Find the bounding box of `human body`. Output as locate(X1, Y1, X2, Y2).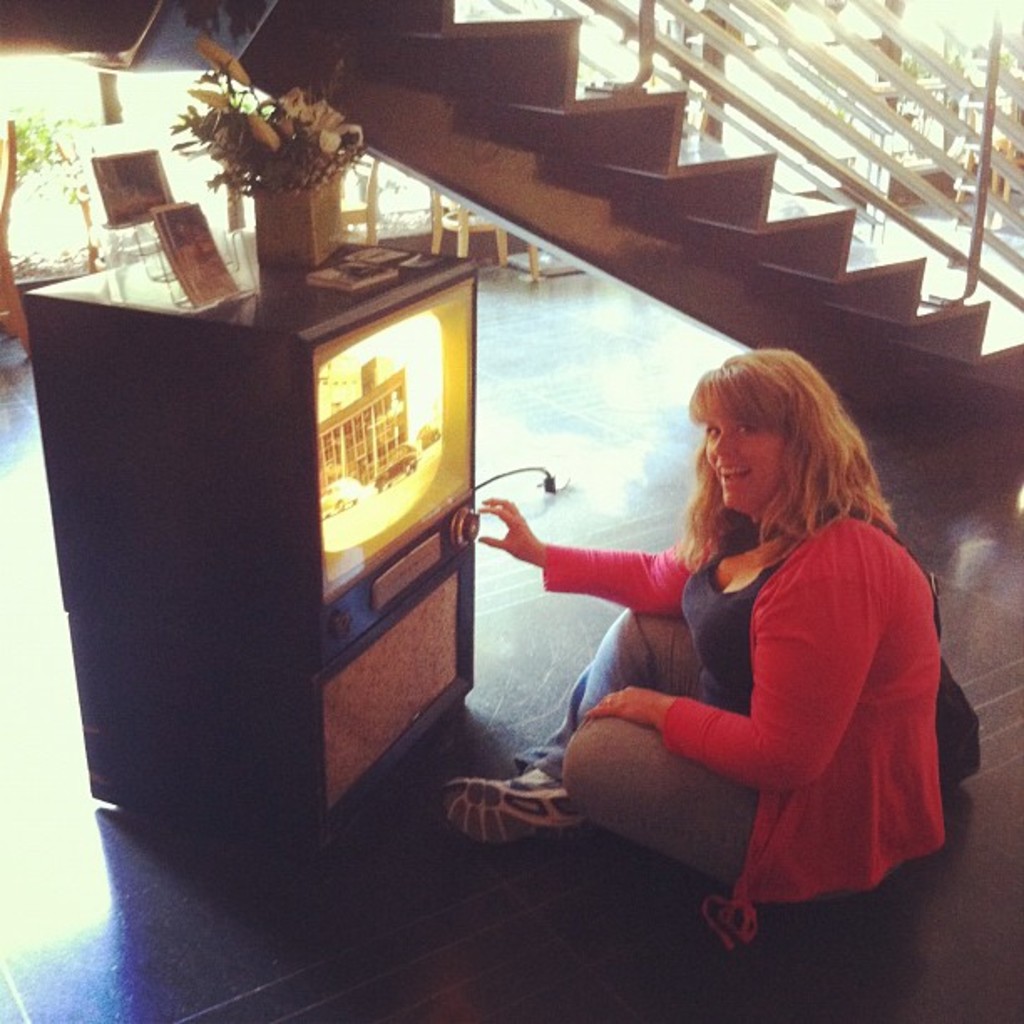
locate(474, 348, 960, 940).
